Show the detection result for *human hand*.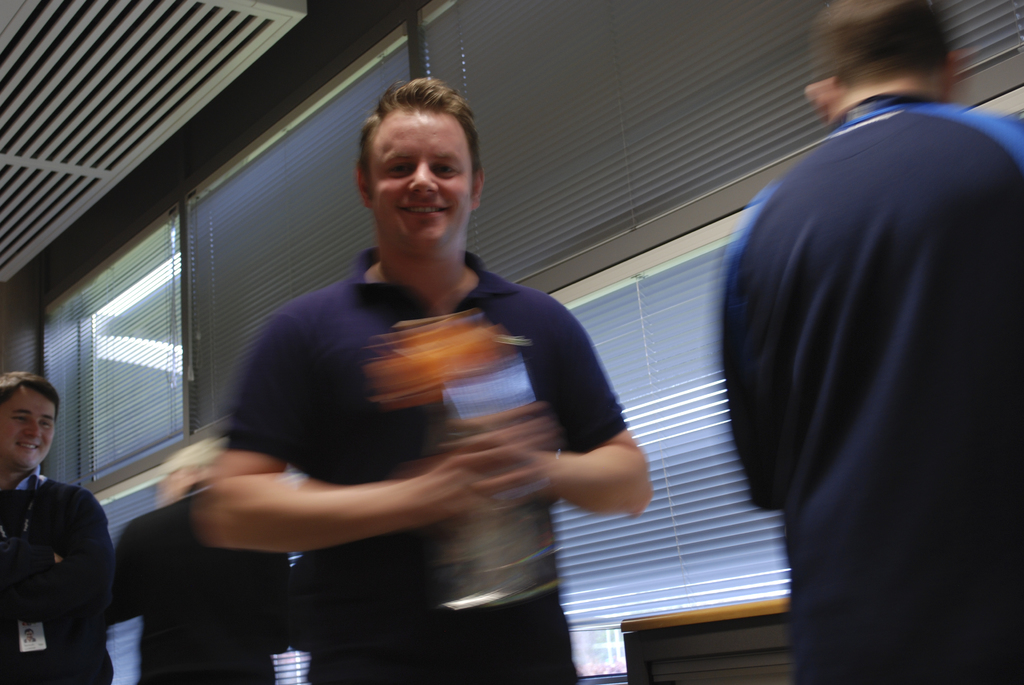
x1=429 y1=400 x2=543 y2=526.
